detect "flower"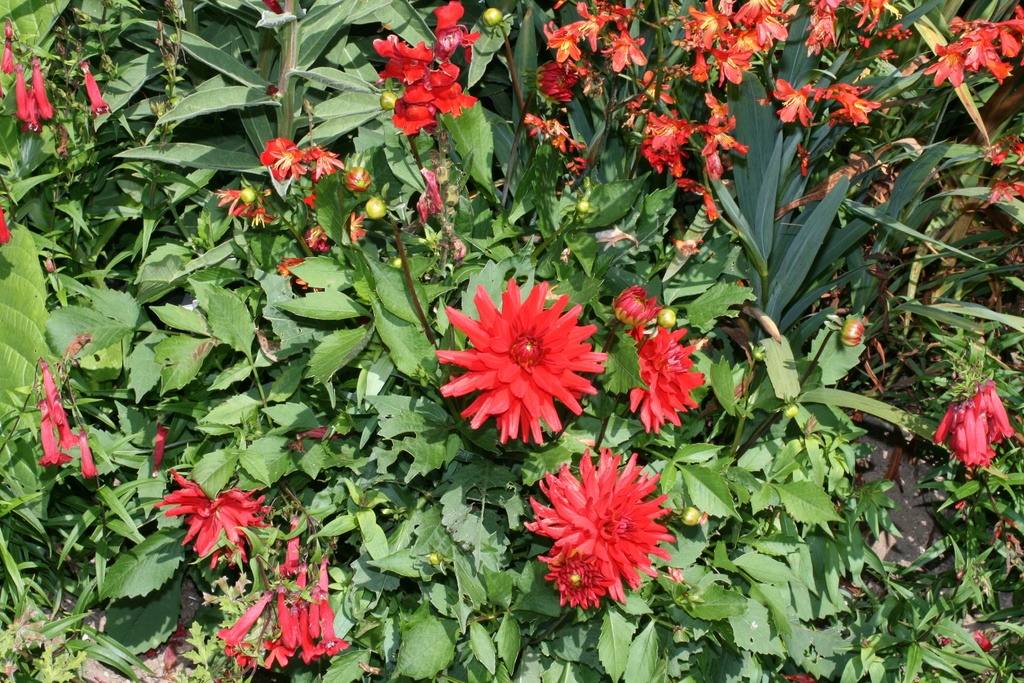
l=156, t=471, r=269, b=567
